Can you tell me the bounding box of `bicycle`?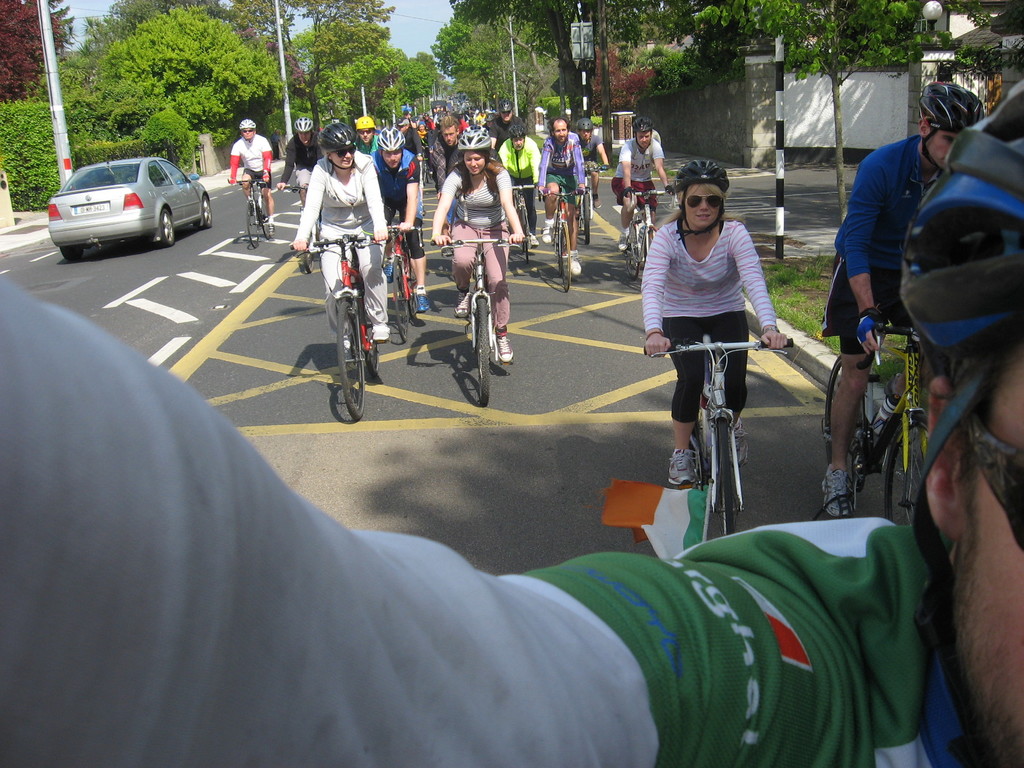
bbox(625, 190, 680, 276).
